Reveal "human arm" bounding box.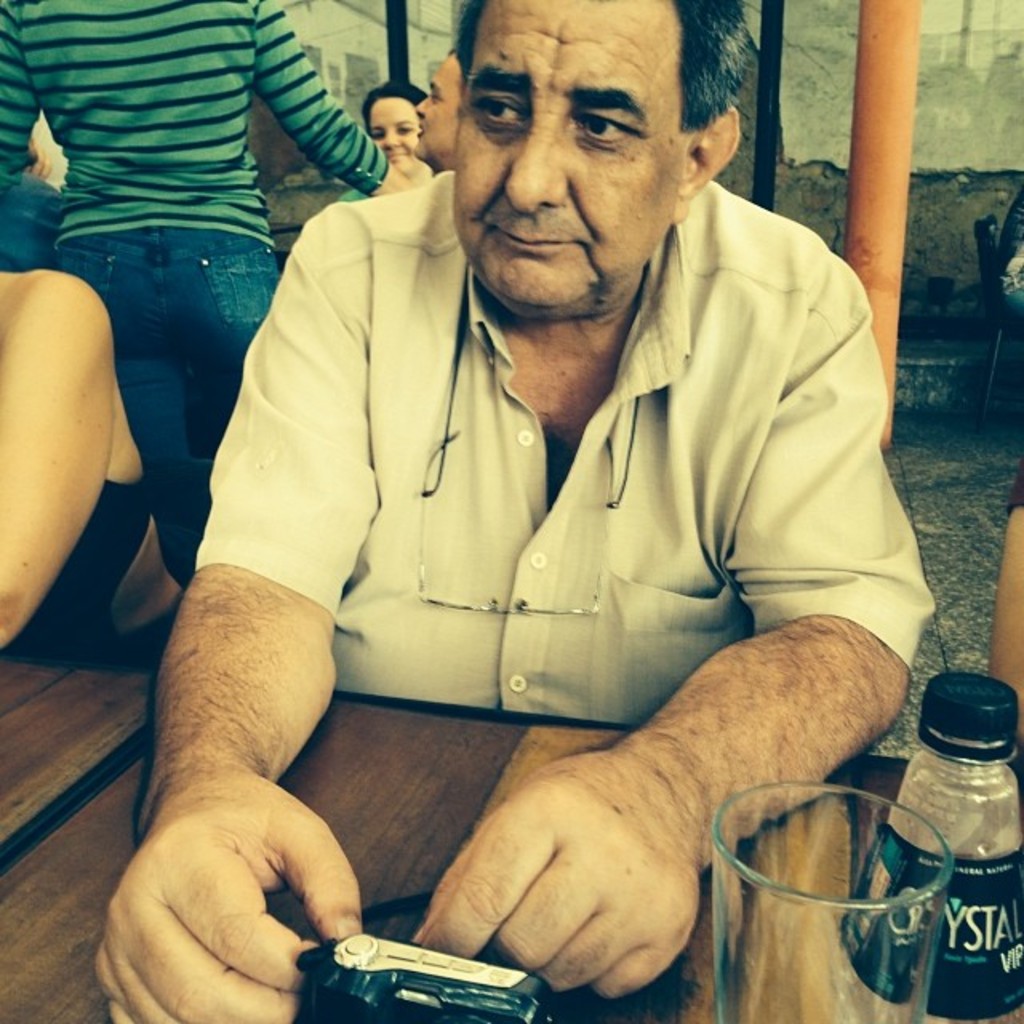
Revealed: 422, 222, 941, 1005.
